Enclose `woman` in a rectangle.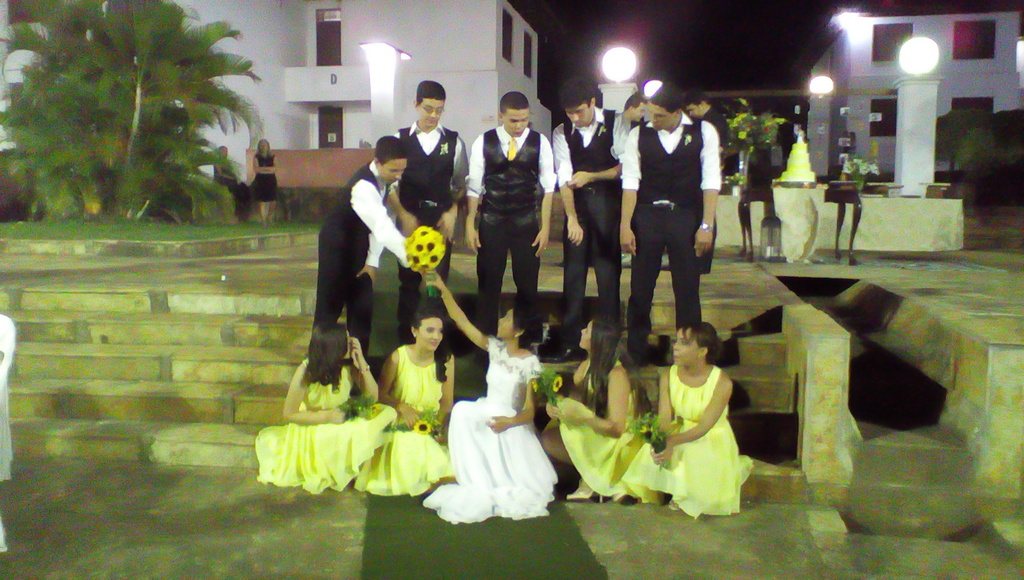
region(213, 145, 244, 219).
